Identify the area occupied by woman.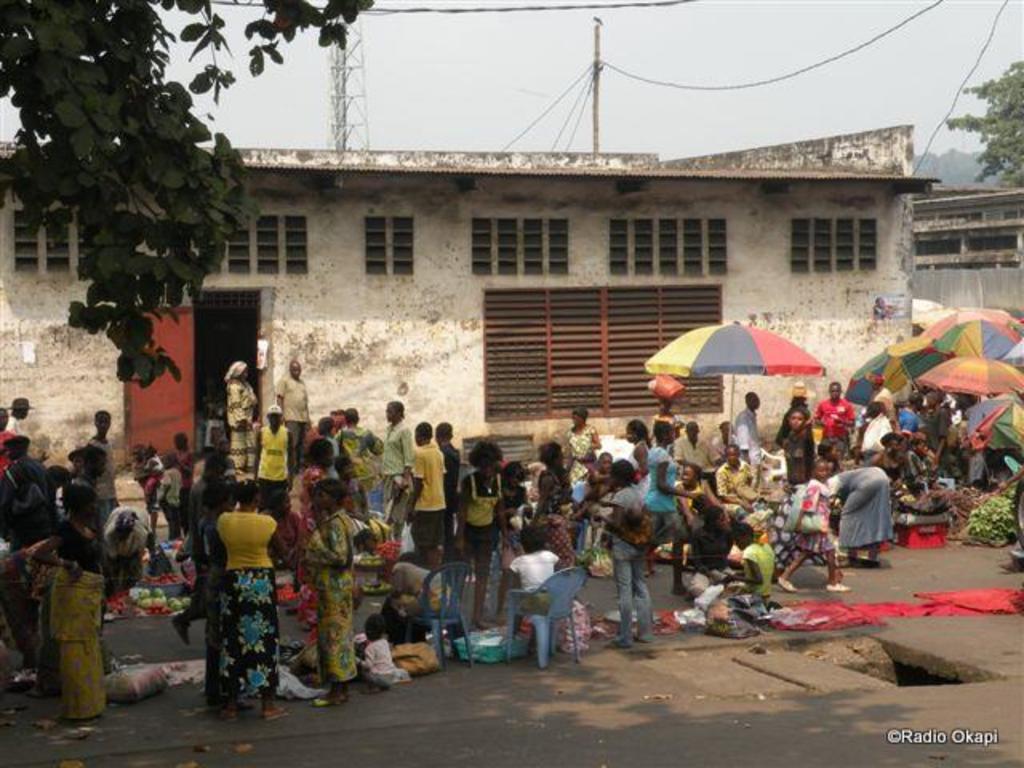
Area: (x1=32, y1=483, x2=109, y2=720).
